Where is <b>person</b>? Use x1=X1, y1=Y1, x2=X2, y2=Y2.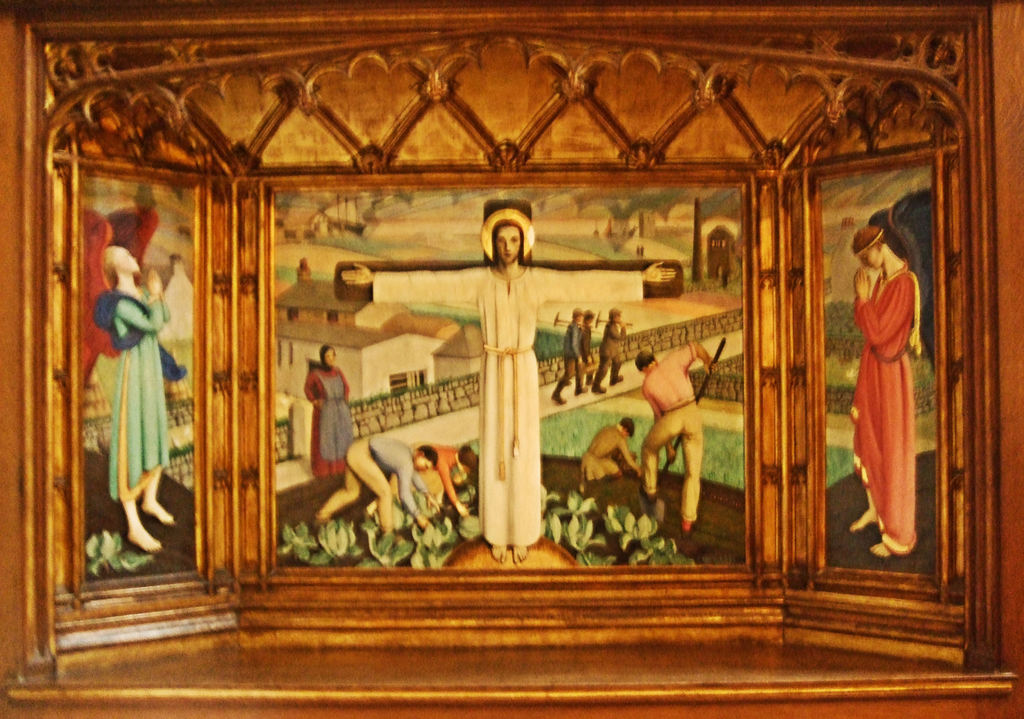
x1=339, y1=211, x2=675, y2=564.
